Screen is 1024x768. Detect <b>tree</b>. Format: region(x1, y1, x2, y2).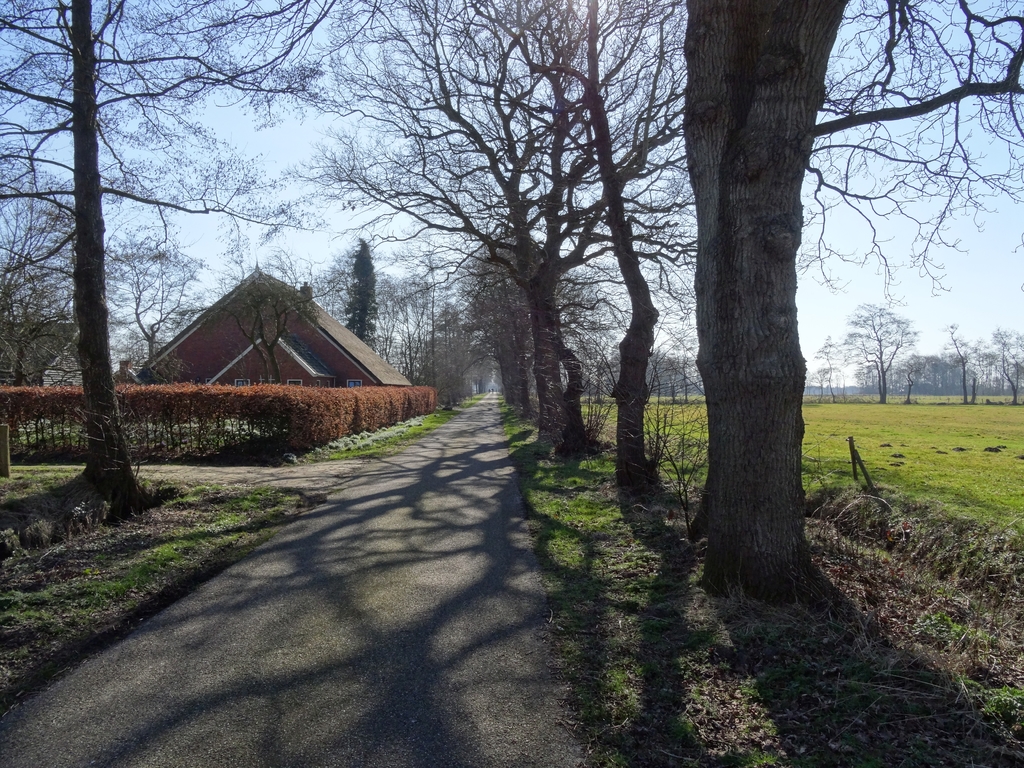
region(678, 0, 1023, 551).
